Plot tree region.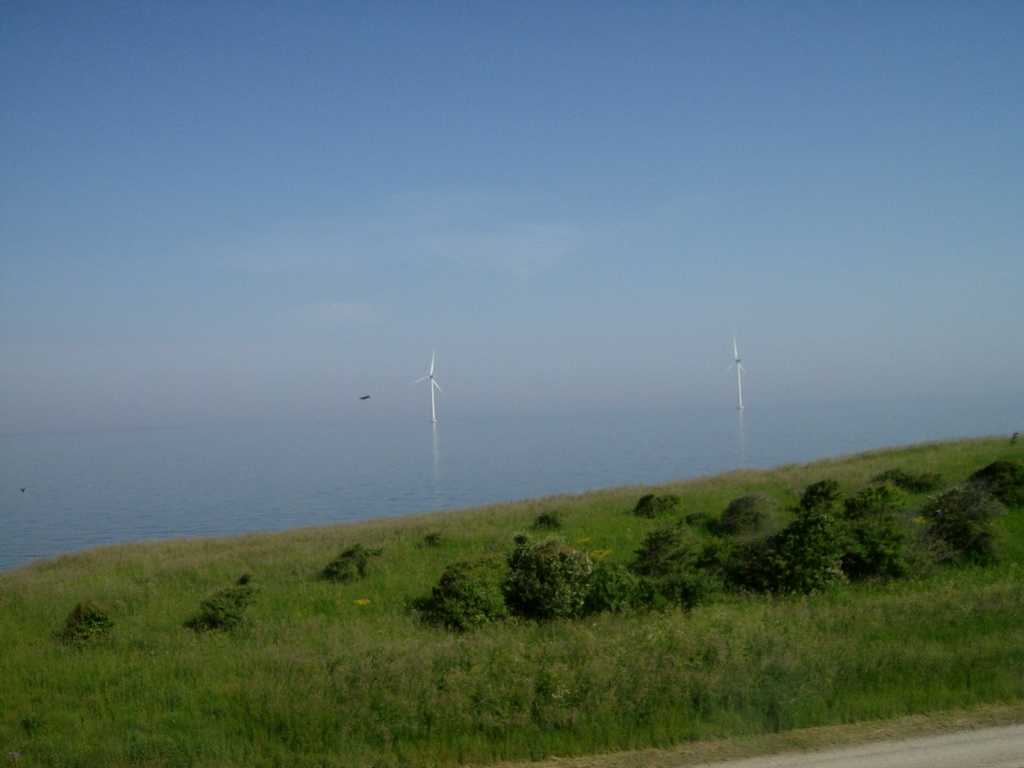
Plotted at (x1=61, y1=604, x2=116, y2=653).
